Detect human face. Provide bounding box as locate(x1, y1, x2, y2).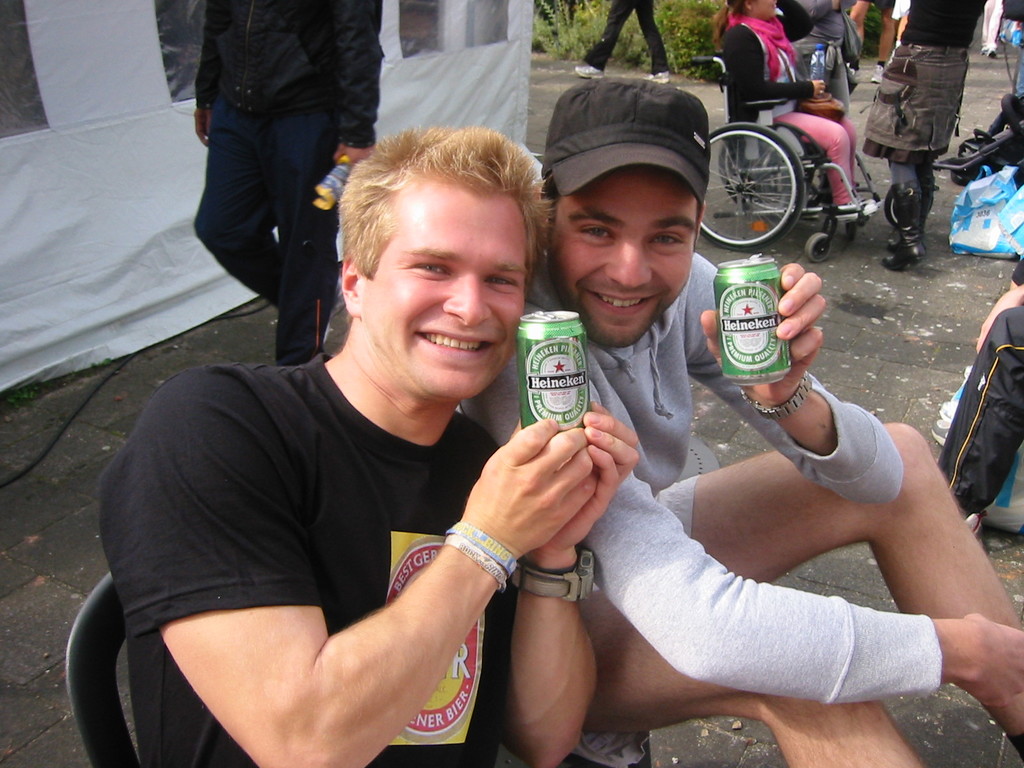
locate(362, 179, 532, 402).
